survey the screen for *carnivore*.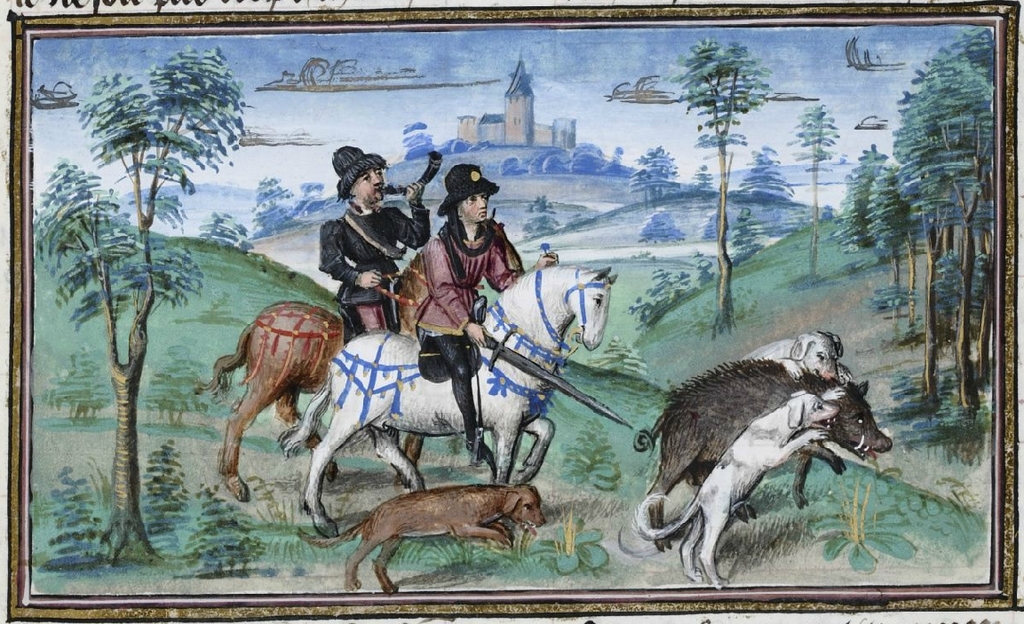
Survey found: {"x1": 733, "y1": 325, "x2": 851, "y2": 387}.
